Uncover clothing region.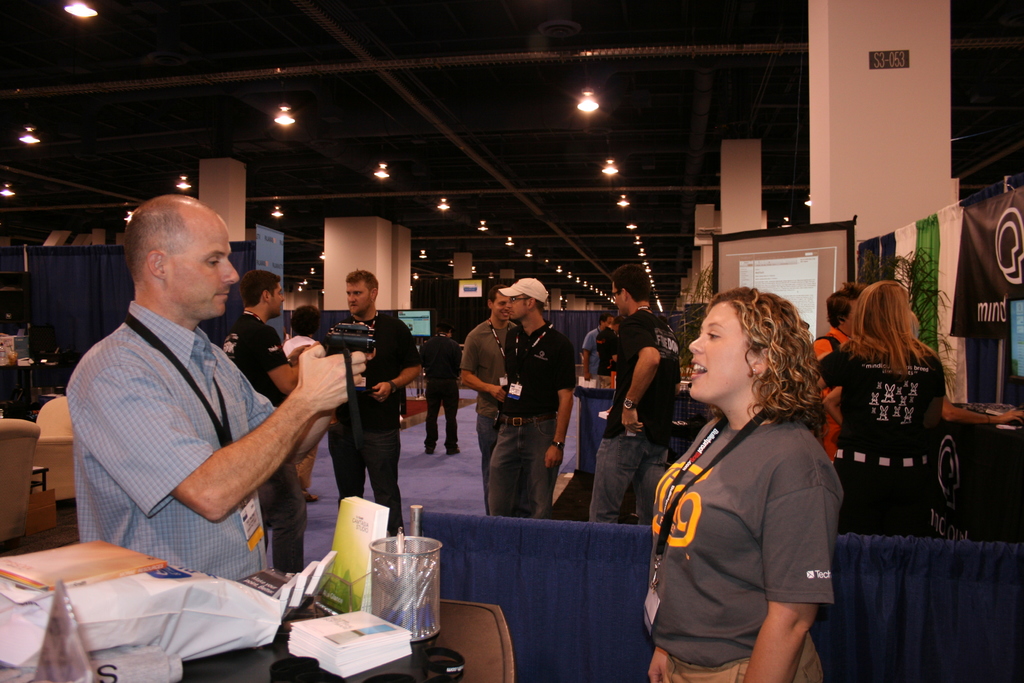
Uncovered: box=[577, 327, 602, 436].
